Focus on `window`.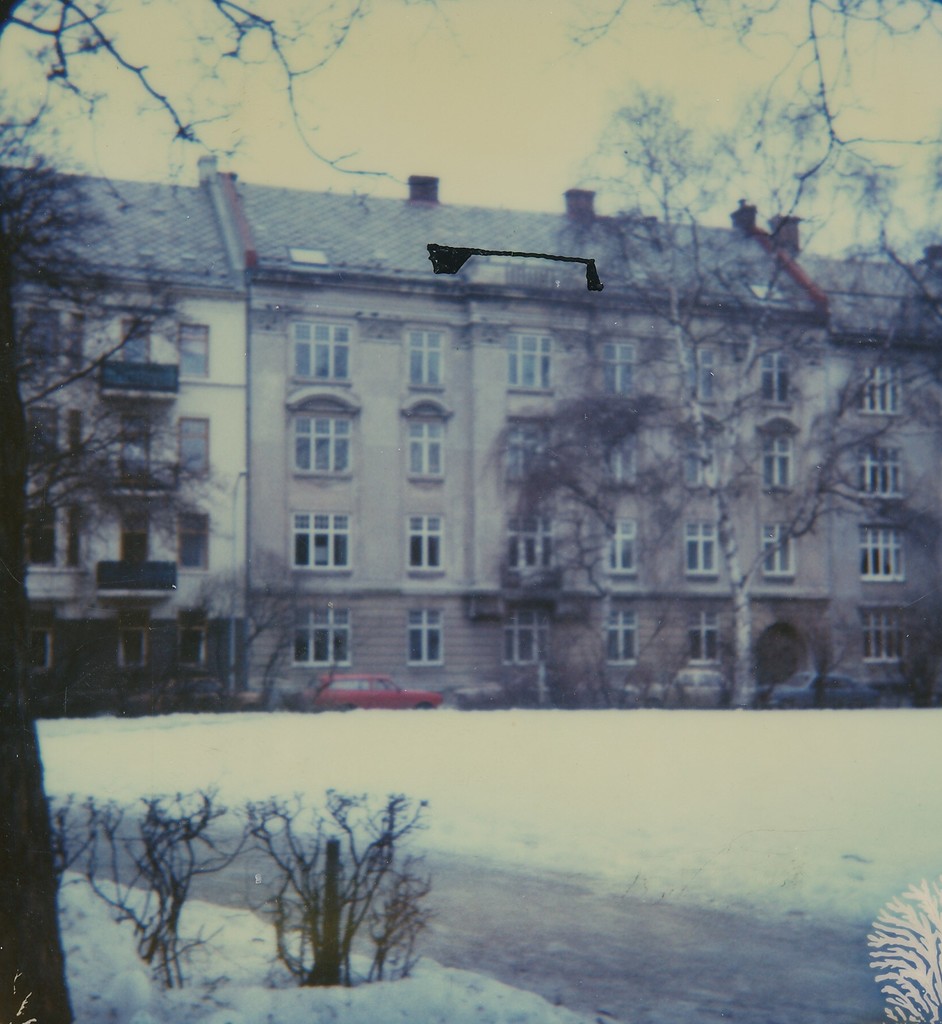
Focused at Rect(683, 606, 719, 671).
